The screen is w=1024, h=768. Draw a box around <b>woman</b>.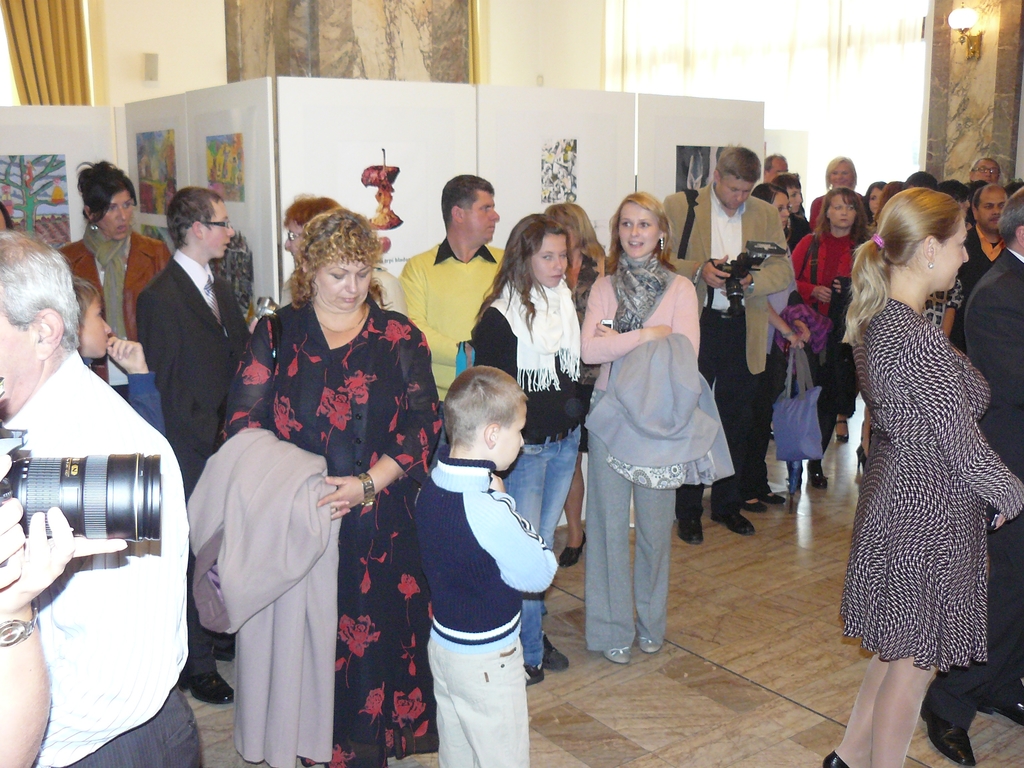
pyautogui.locateOnScreen(792, 189, 875, 486).
